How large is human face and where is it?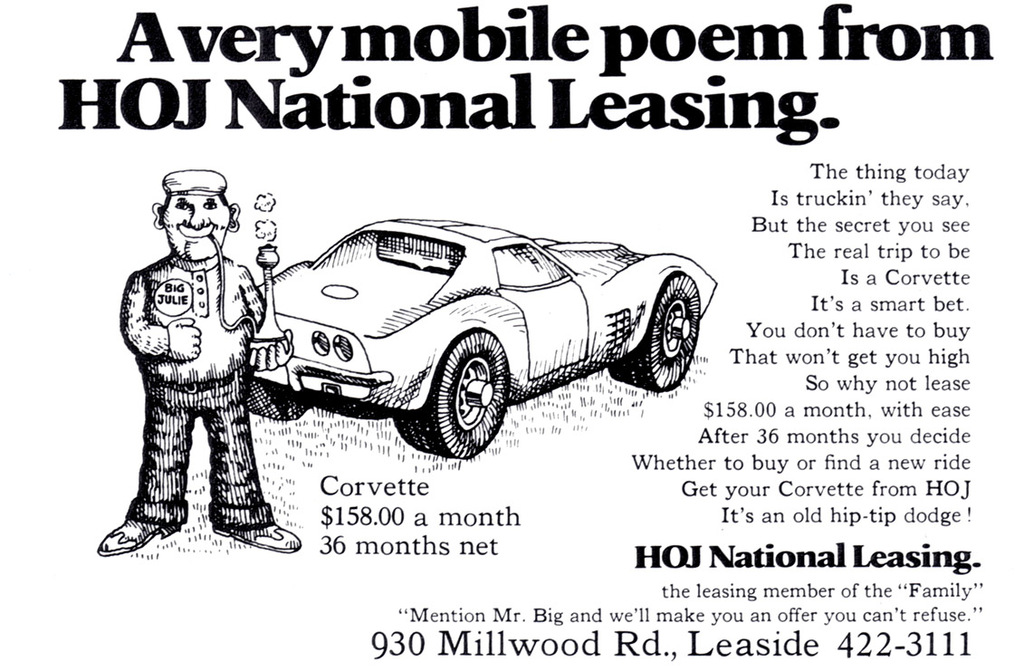
Bounding box: BBox(162, 197, 235, 264).
